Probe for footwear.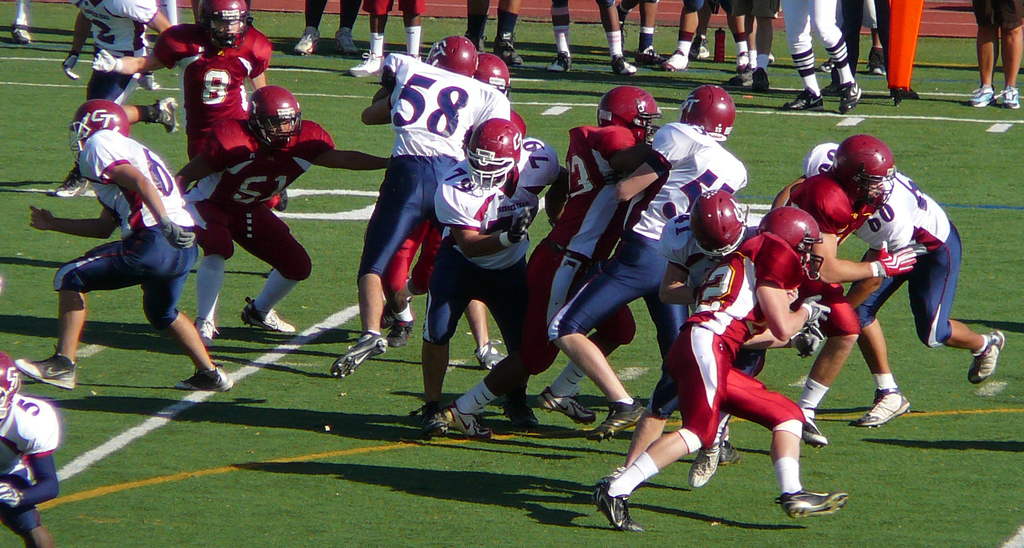
Probe result: 636 46 666 69.
